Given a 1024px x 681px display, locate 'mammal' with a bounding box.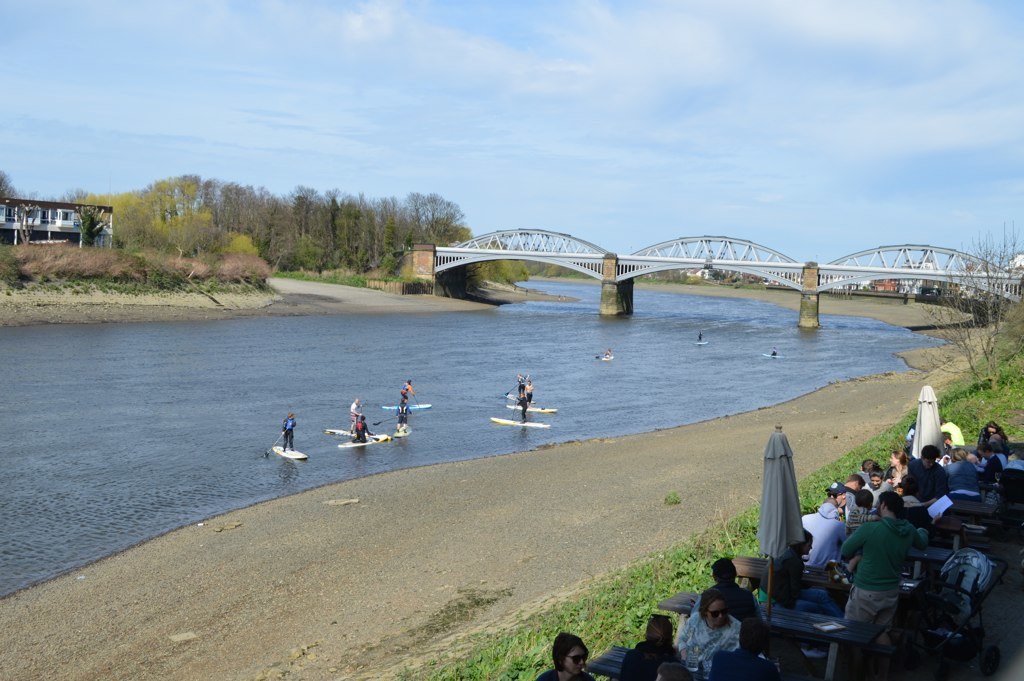
Located: x1=618 y1=616 x2=681 y2=680.
